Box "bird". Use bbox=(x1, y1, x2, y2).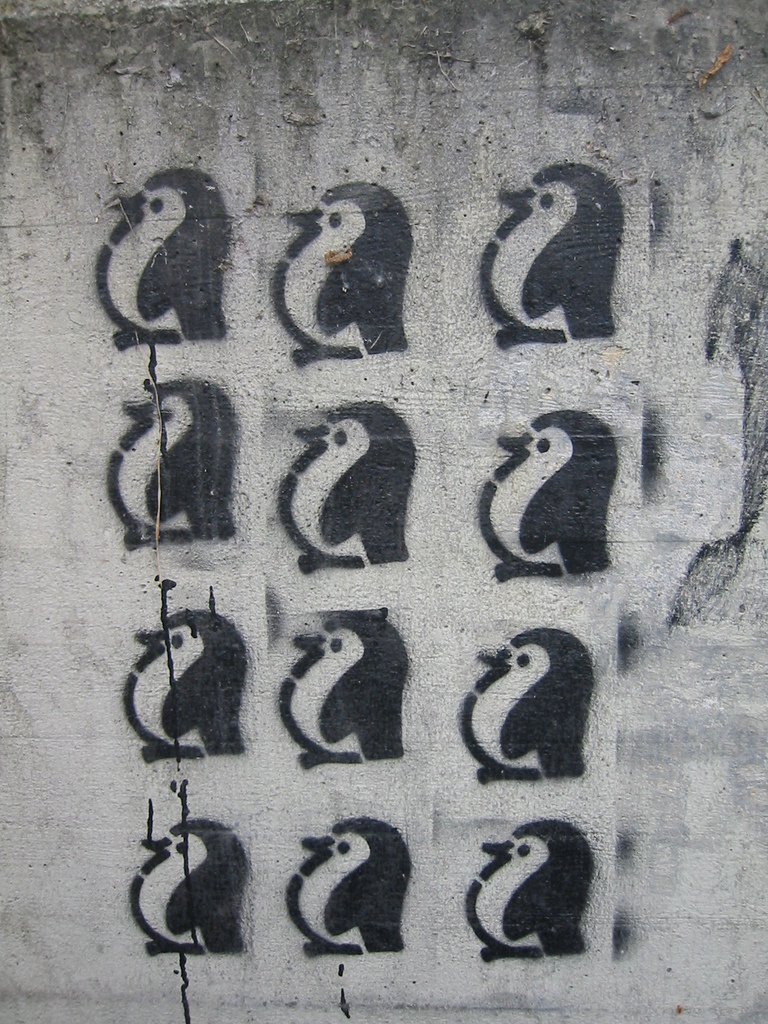
bbox=(464, 821, 593, 954).
